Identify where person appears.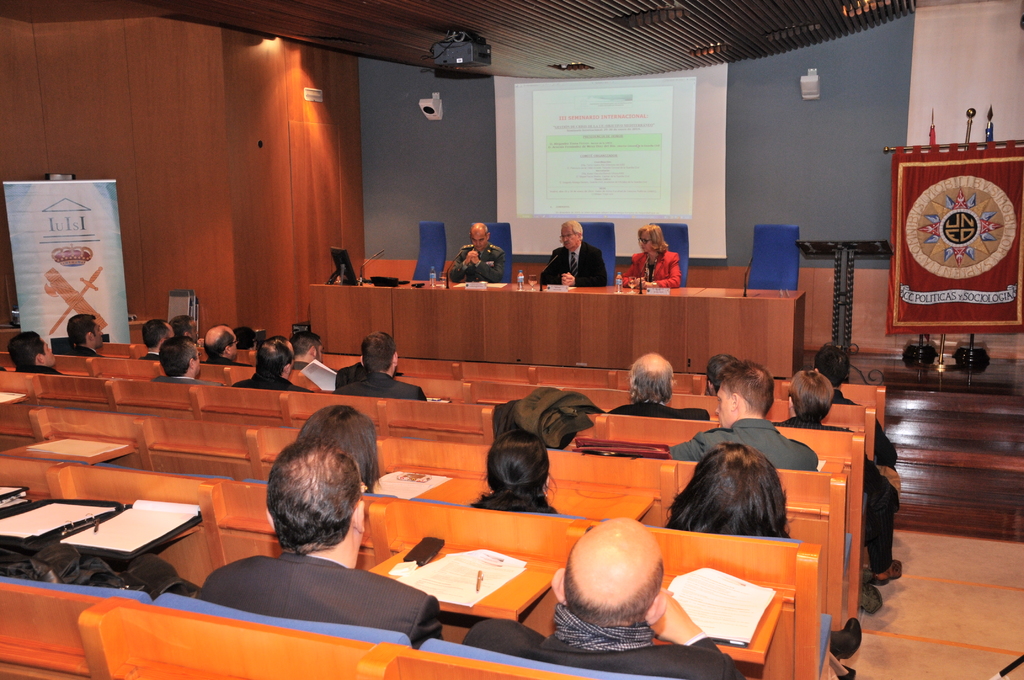
Appears at 458/515/746/679.
